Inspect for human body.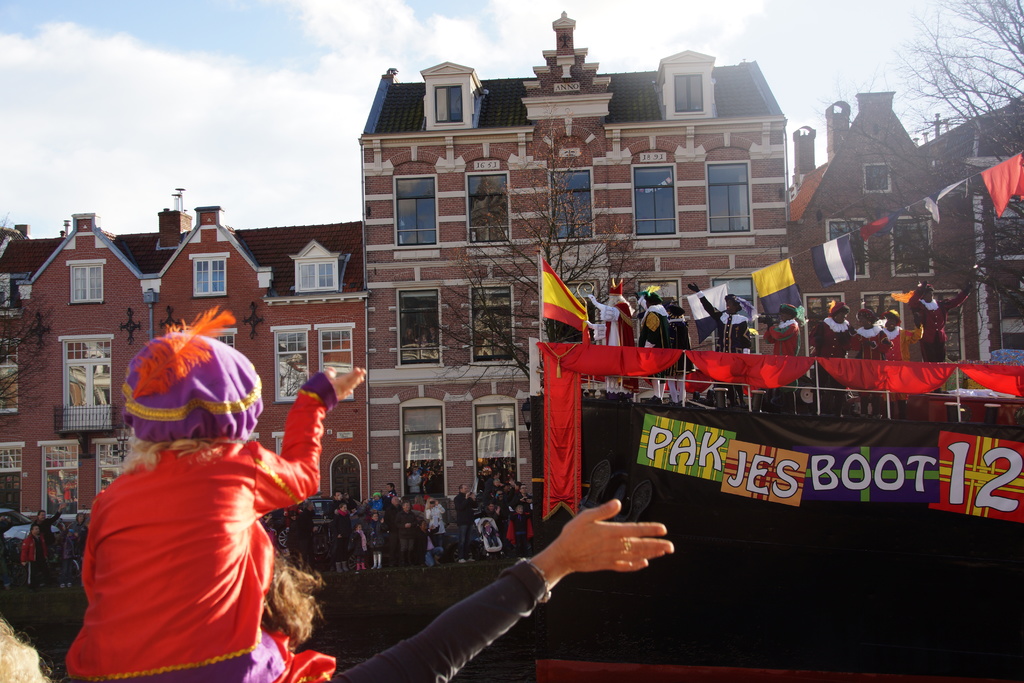
Inspection: [349,503,362,524].
